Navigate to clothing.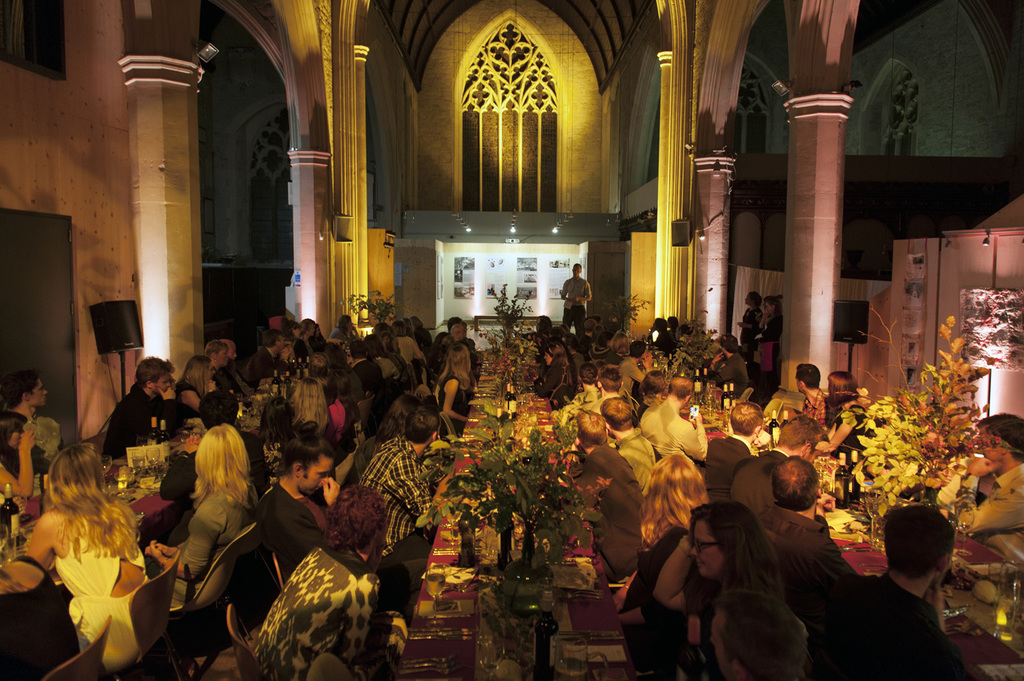
Navigation target: crop(1, 452, 44, 469).
